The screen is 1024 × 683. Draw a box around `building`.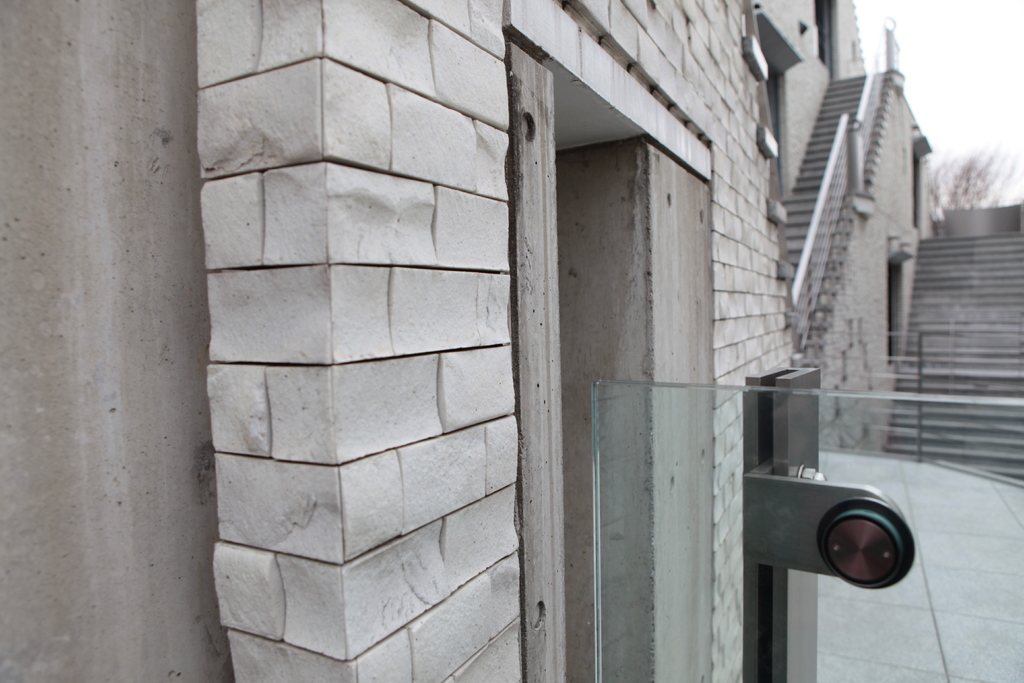
locate(0, 0, 934, 682).
